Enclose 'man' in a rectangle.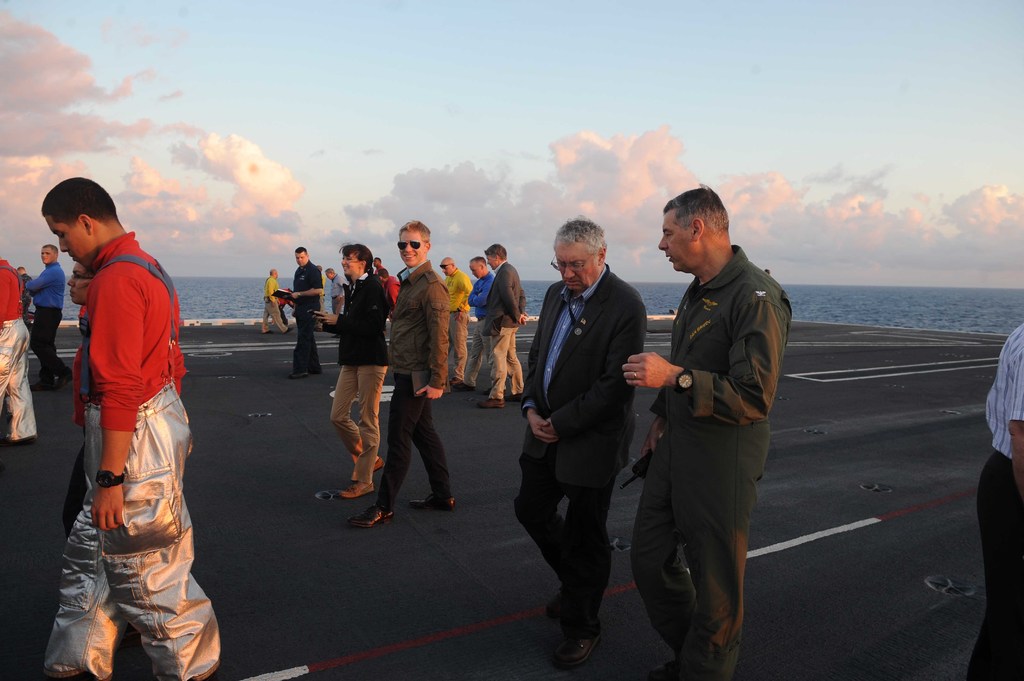
(left=510, top=200, right=660, bottom=673).
